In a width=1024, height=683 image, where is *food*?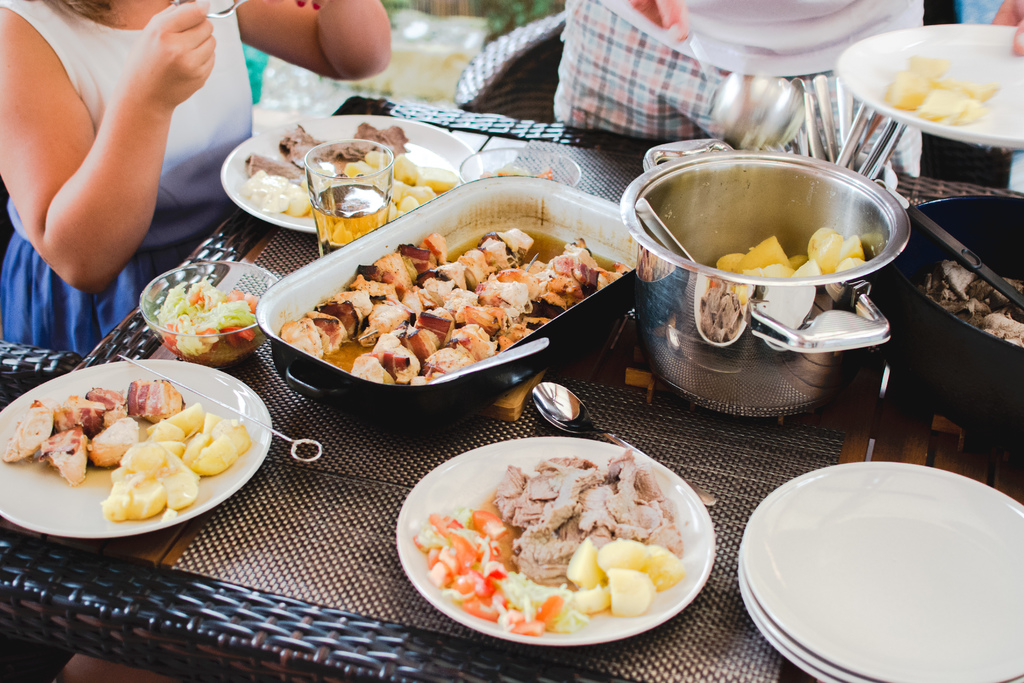
select_region(713, 226, 870, 278).
